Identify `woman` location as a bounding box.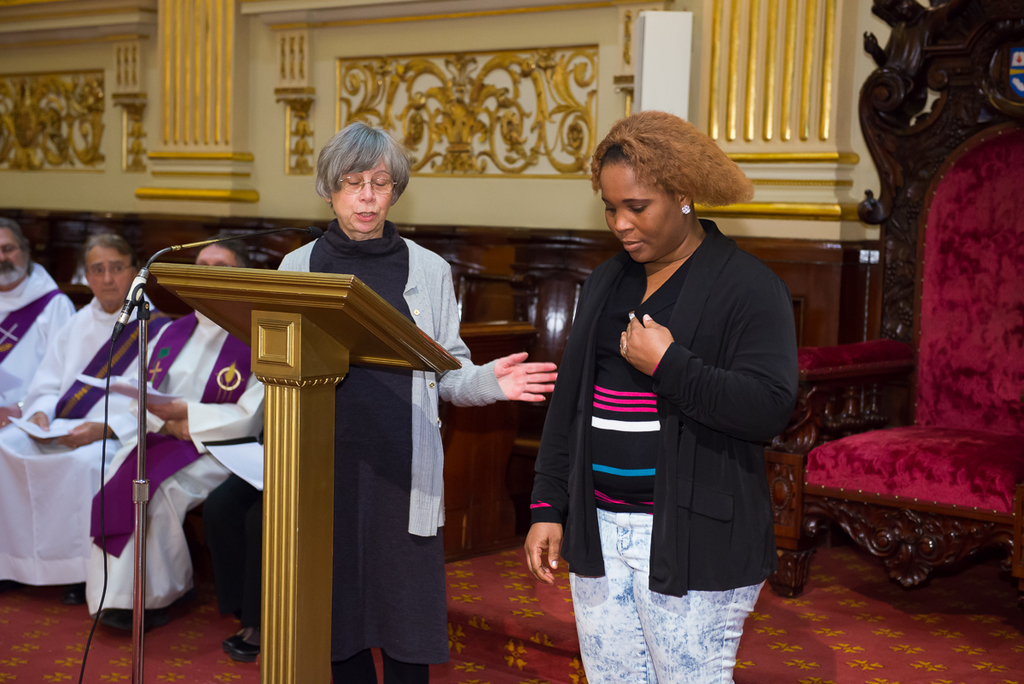
(274,126,561,683).
